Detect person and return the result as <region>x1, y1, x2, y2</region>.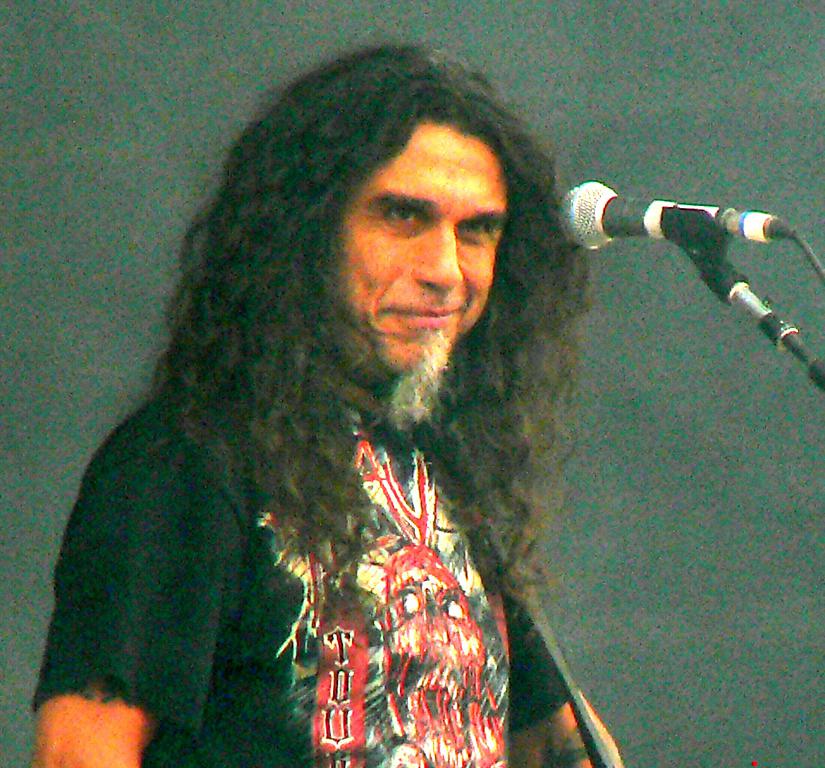
<region>225, 87, 543, 767</region>.
